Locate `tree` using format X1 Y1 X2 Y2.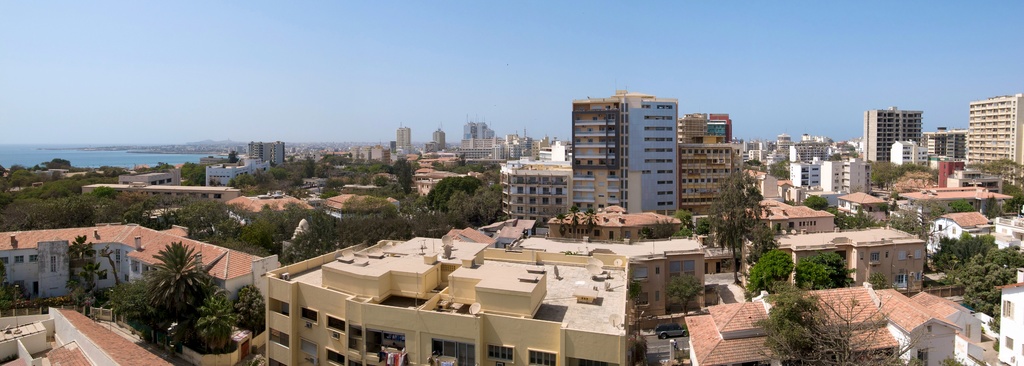
422 167 502 222.
